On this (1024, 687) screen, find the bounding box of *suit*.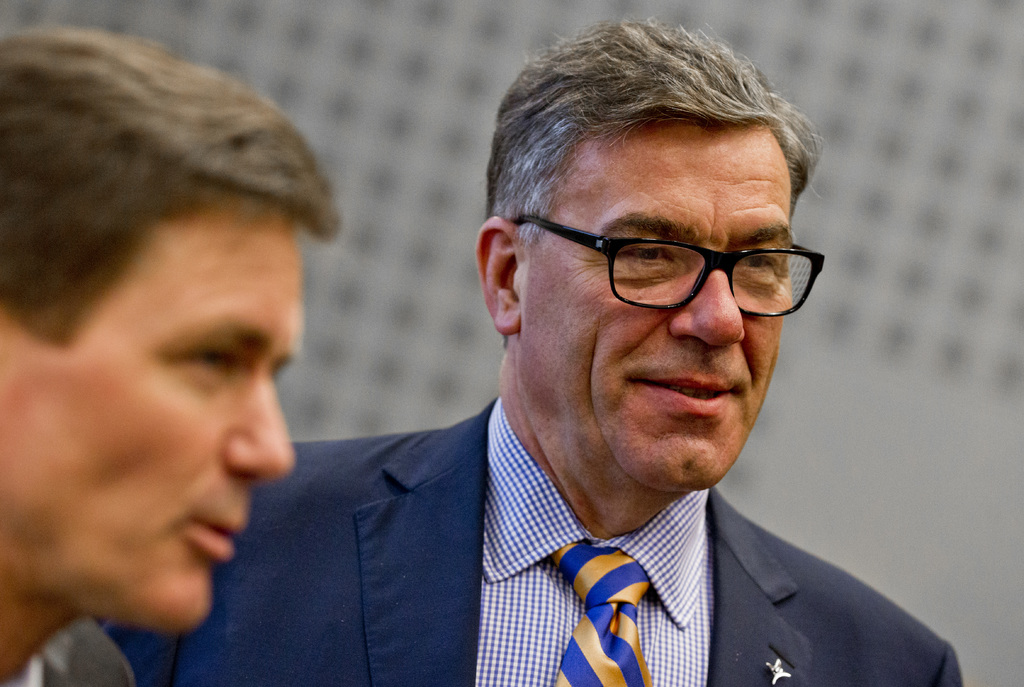
Bounding box: [216,388,957,673].
